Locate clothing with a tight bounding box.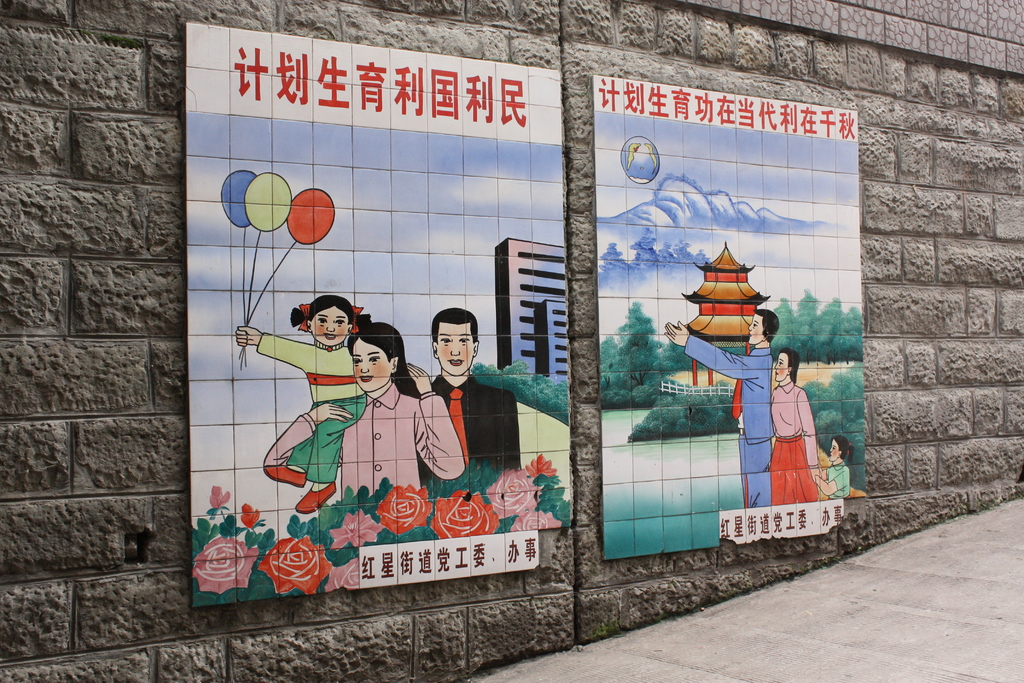
pyautogui.locateOnScreen(771, 378, 824, 506).
